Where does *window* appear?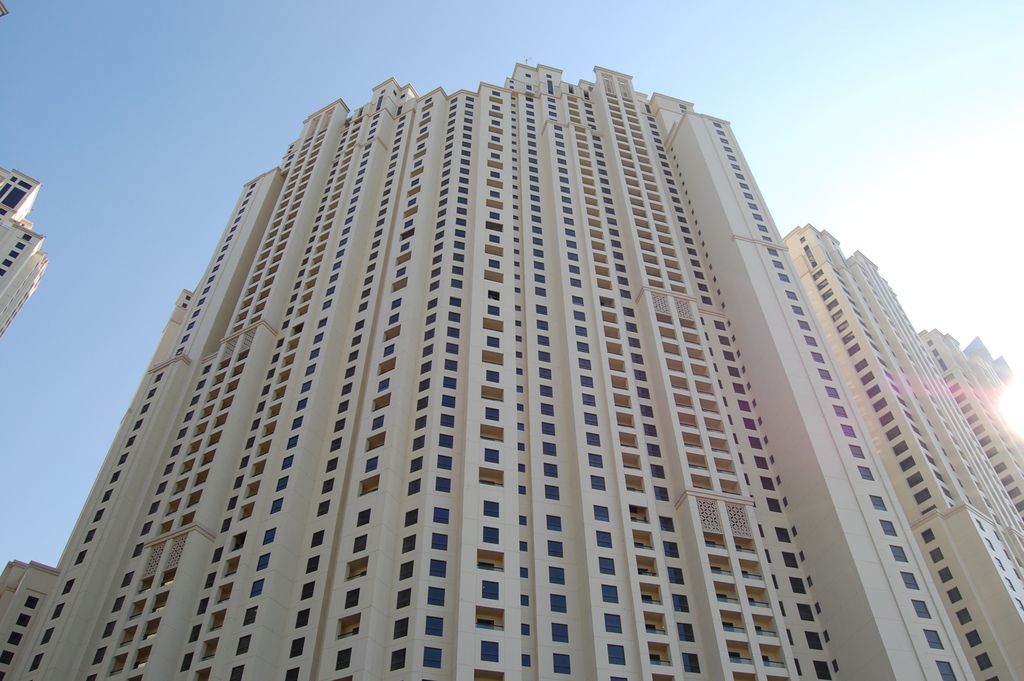
Appears at [x1=335, y1=247, x2=348, y2=256].
